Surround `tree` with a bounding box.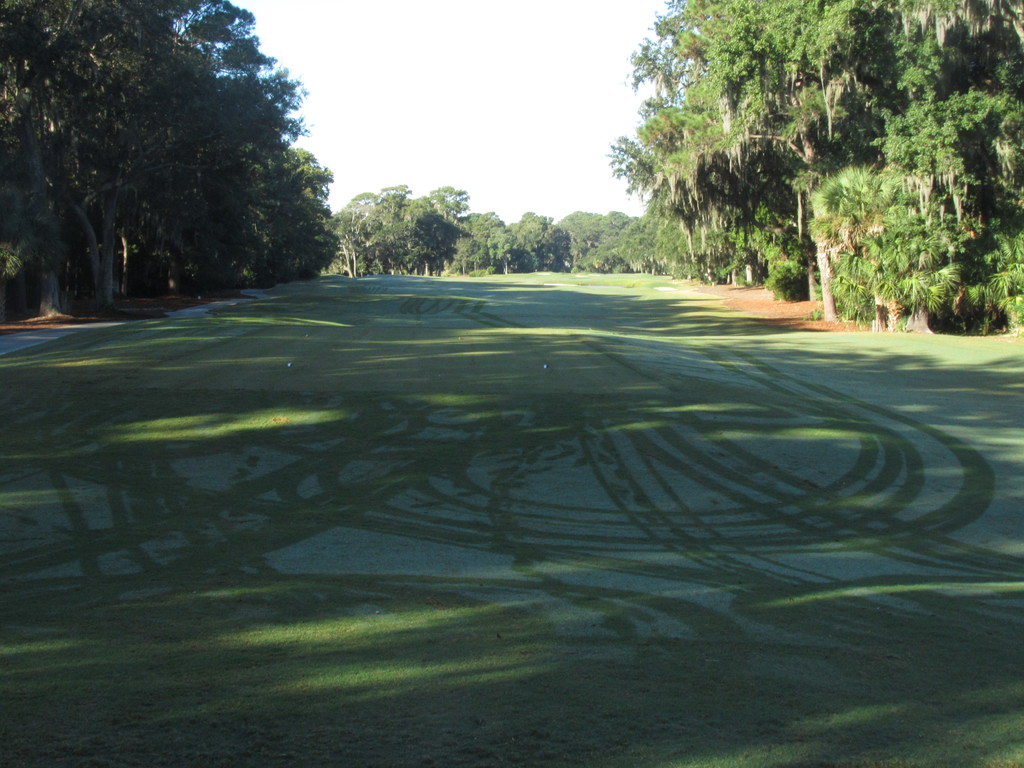
select_region(481, 202, 675, 283).
